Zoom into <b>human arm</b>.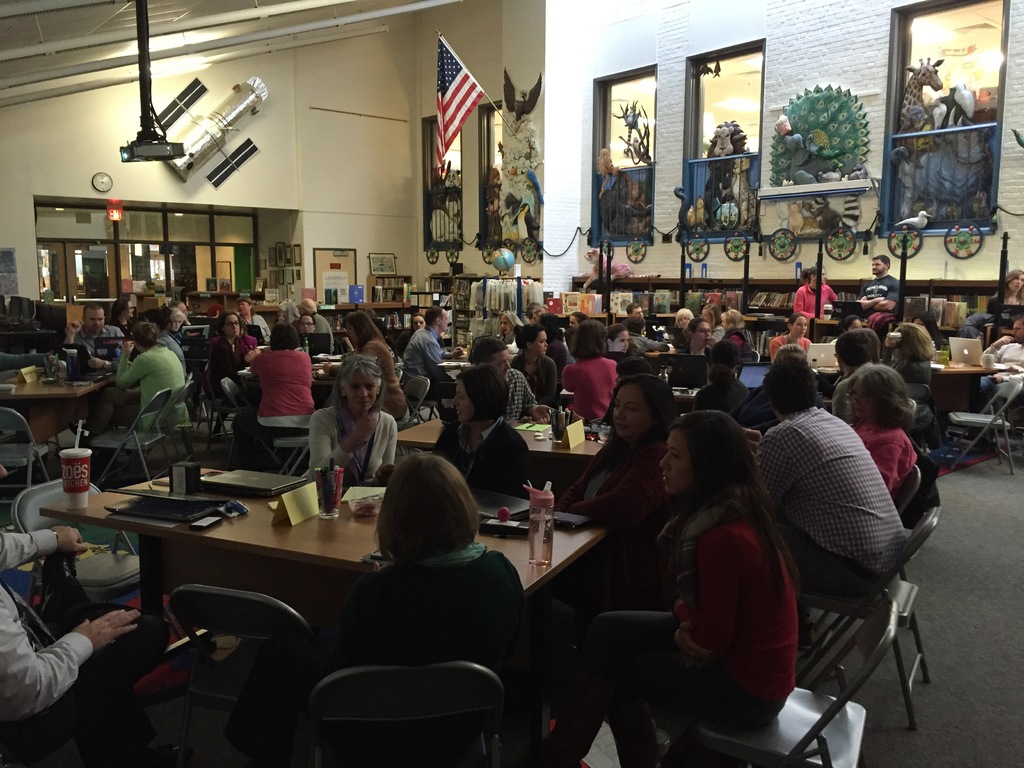
Zoom target: left=495, top=431, right=531, bottom=497.
